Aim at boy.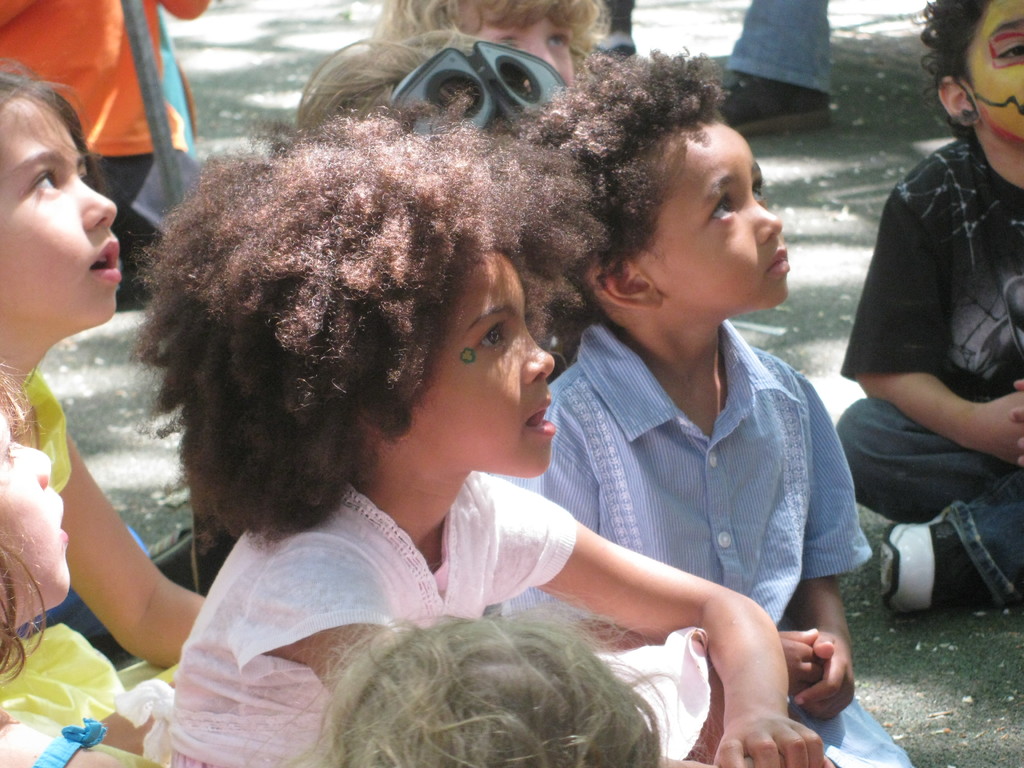
Aimed at box=[376, 0, 618, 94].
